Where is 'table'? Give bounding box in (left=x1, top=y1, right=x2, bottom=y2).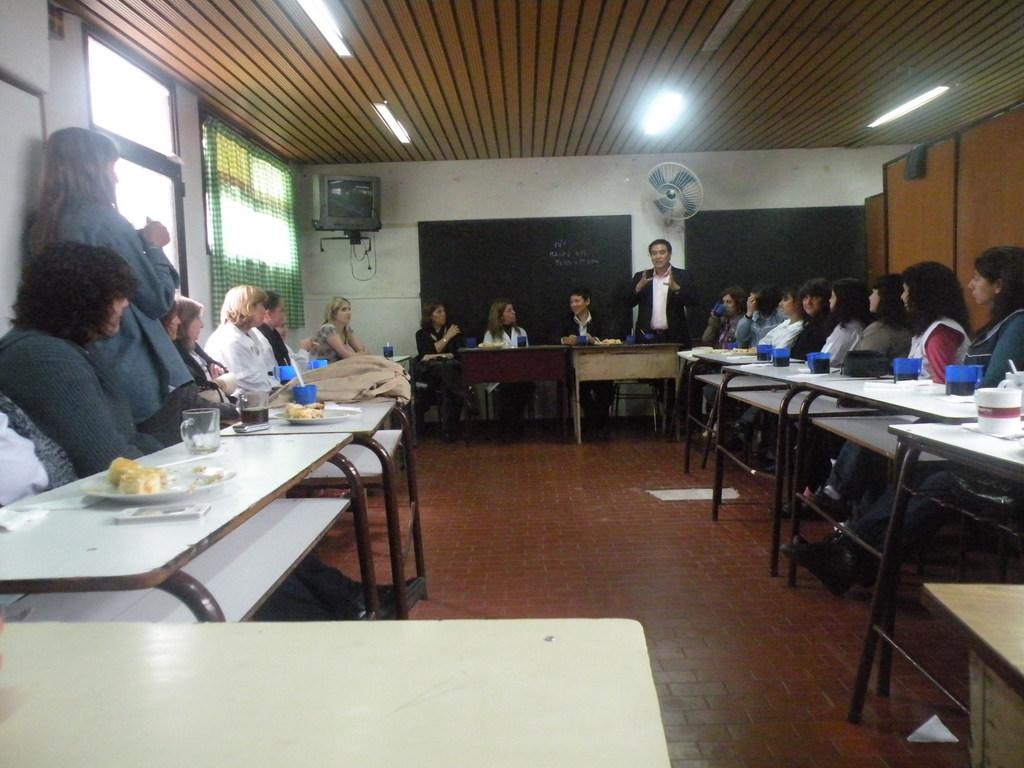
(left=378, top=352, right=412, bottom=364).
